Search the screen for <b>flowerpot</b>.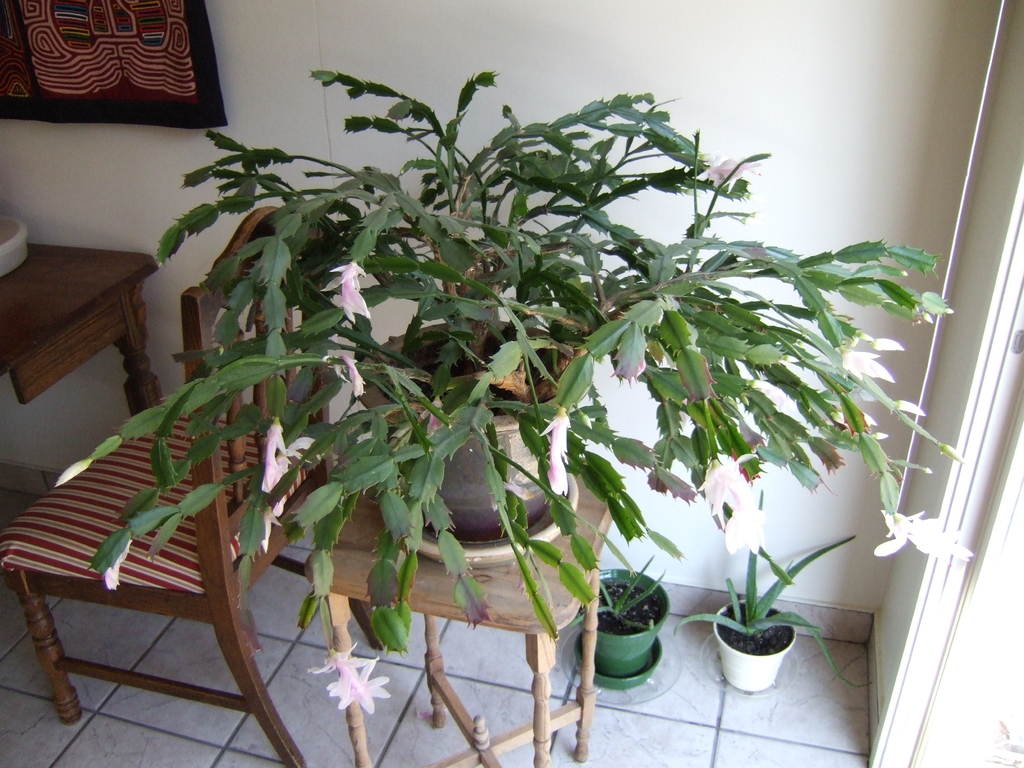
Found at l=572, t=569, r=671, b=691.
